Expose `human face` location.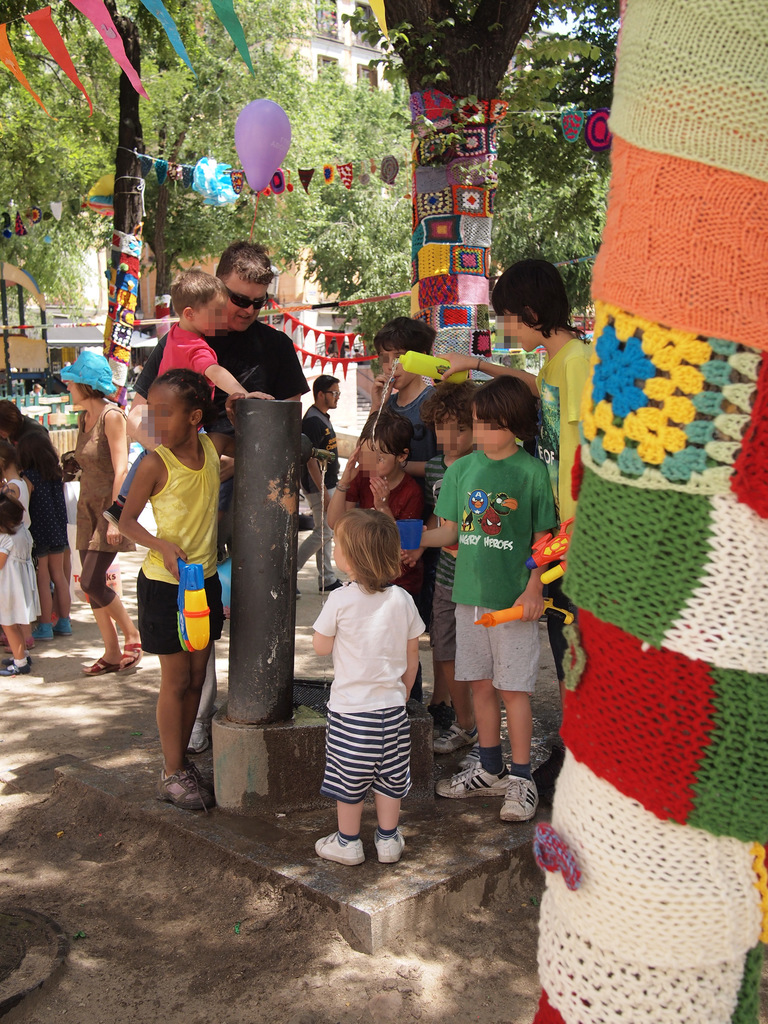
Exposed at 145:377:194:463.
